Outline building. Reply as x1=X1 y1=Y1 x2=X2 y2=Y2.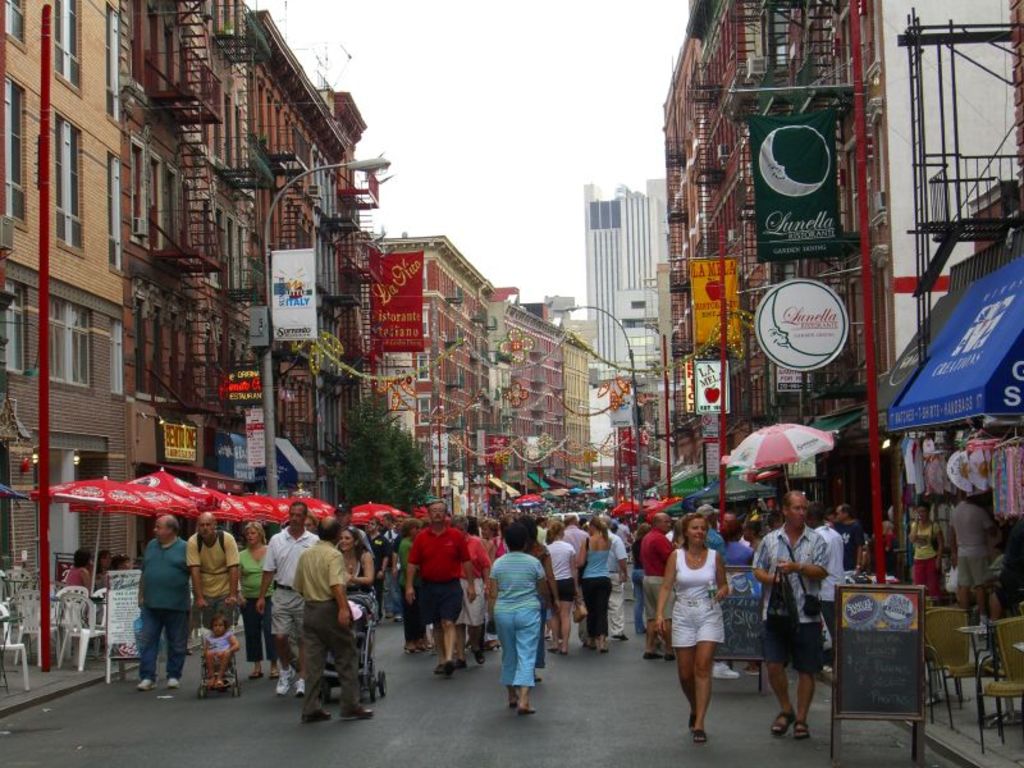
x1=246 y1=0 x2=330 y2=252.
